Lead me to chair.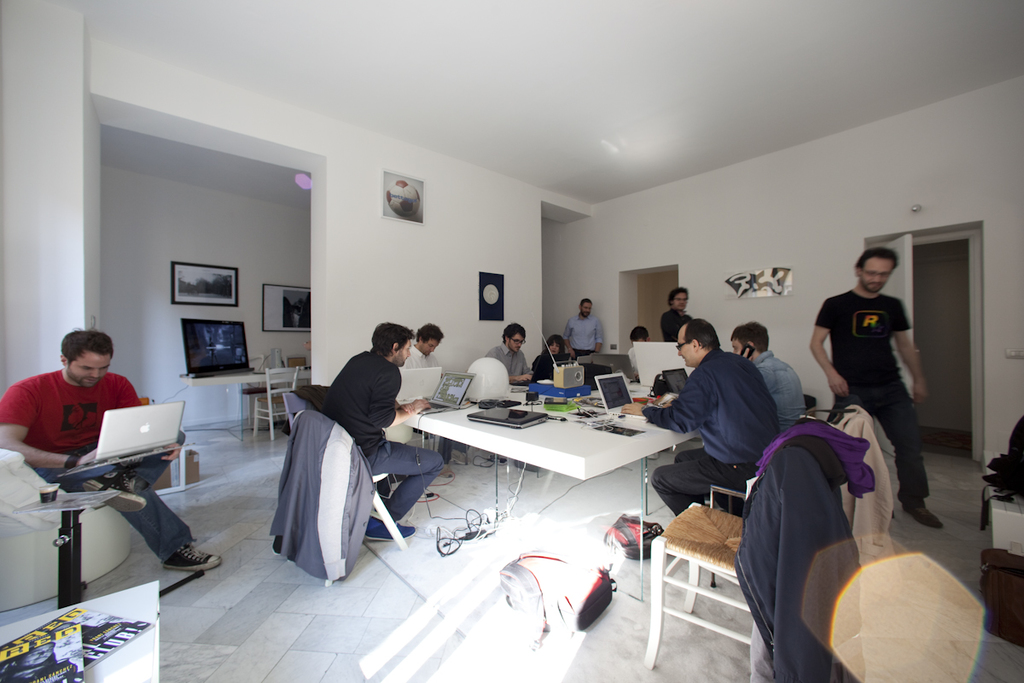
Lead to box=[417, 431, 451, 464].
